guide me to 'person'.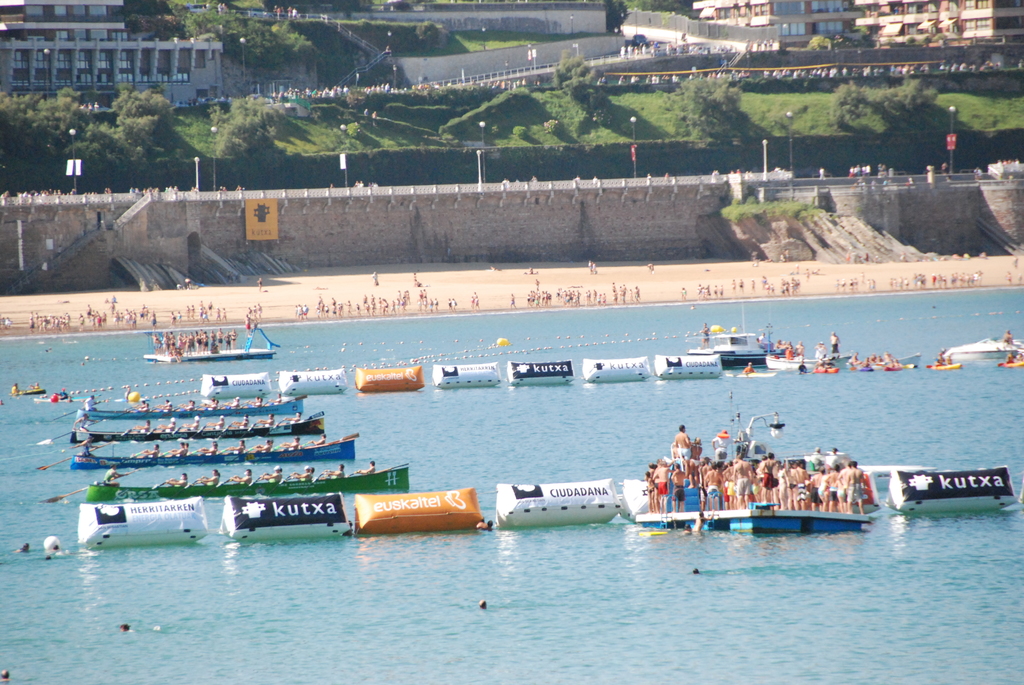
Guidance: box(281, 389, 287, 411).
